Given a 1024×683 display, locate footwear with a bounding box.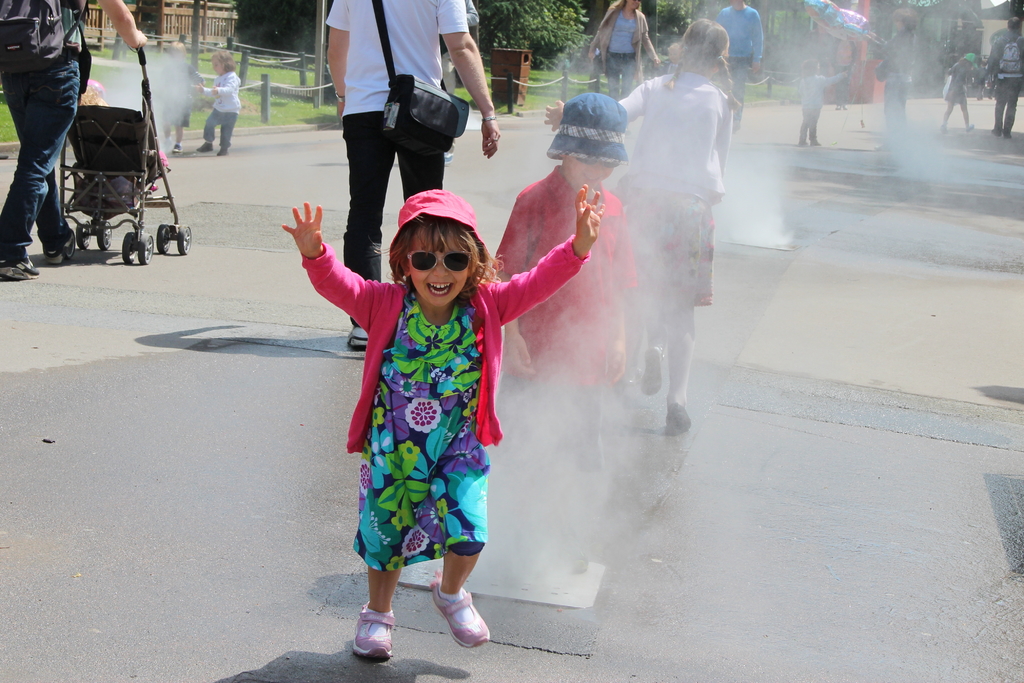
Located: {"left": 793, "top": 134, "right": 814, "bottom": 150}.
